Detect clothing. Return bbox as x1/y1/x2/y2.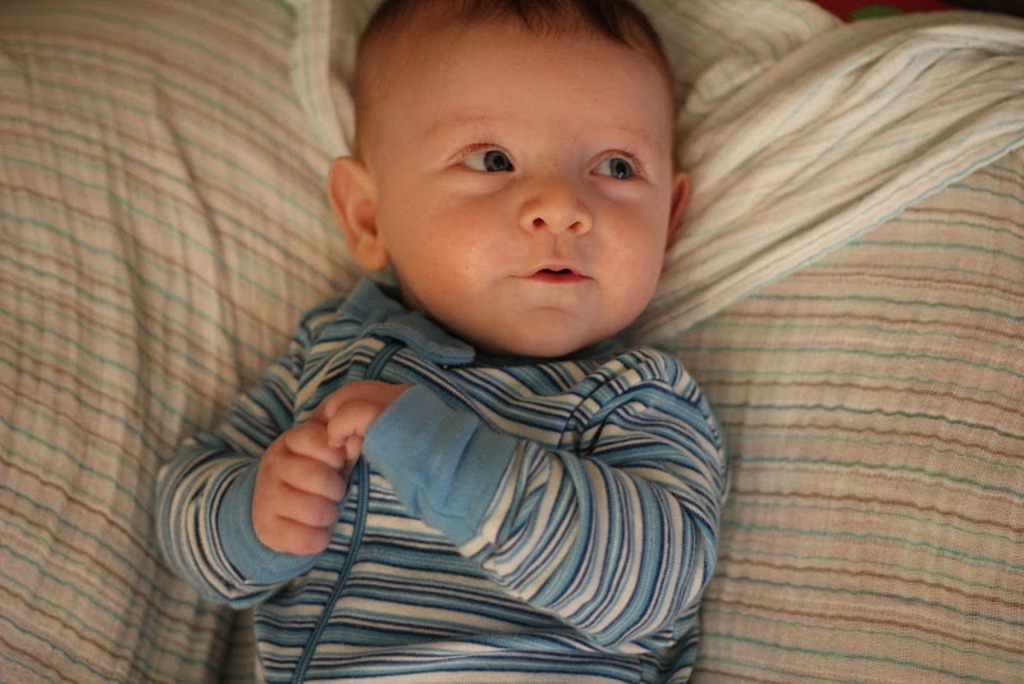
189/286/758/660.
